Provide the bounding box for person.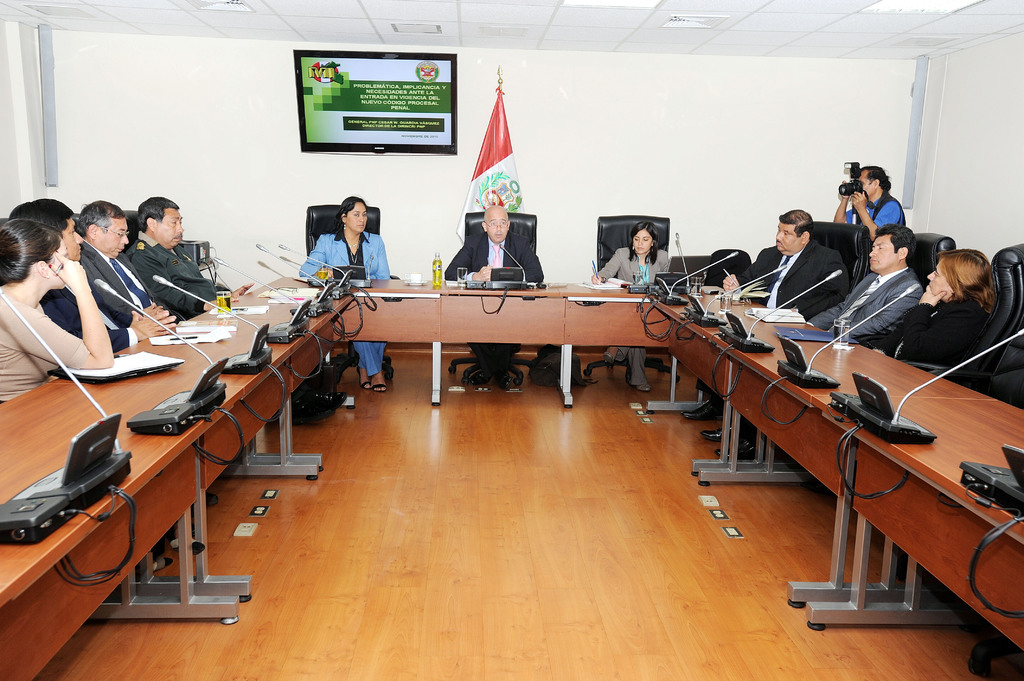
[301,196,389,394].
